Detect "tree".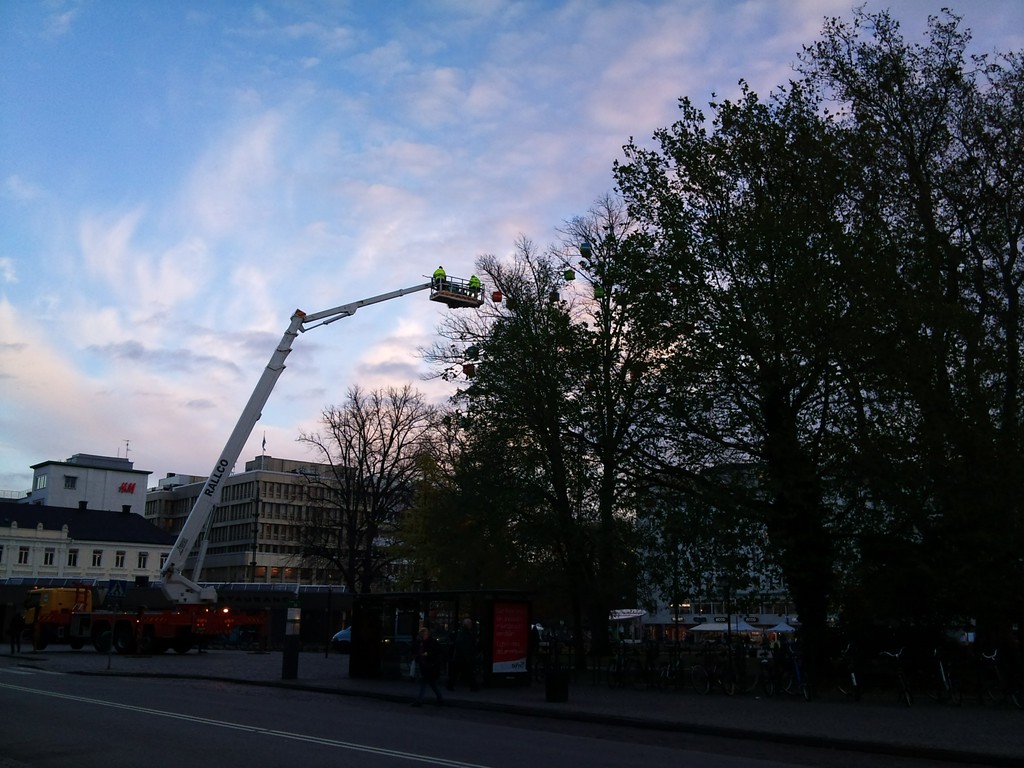
Detected at <bbox>286, 380, 451, 683</bbox>.
